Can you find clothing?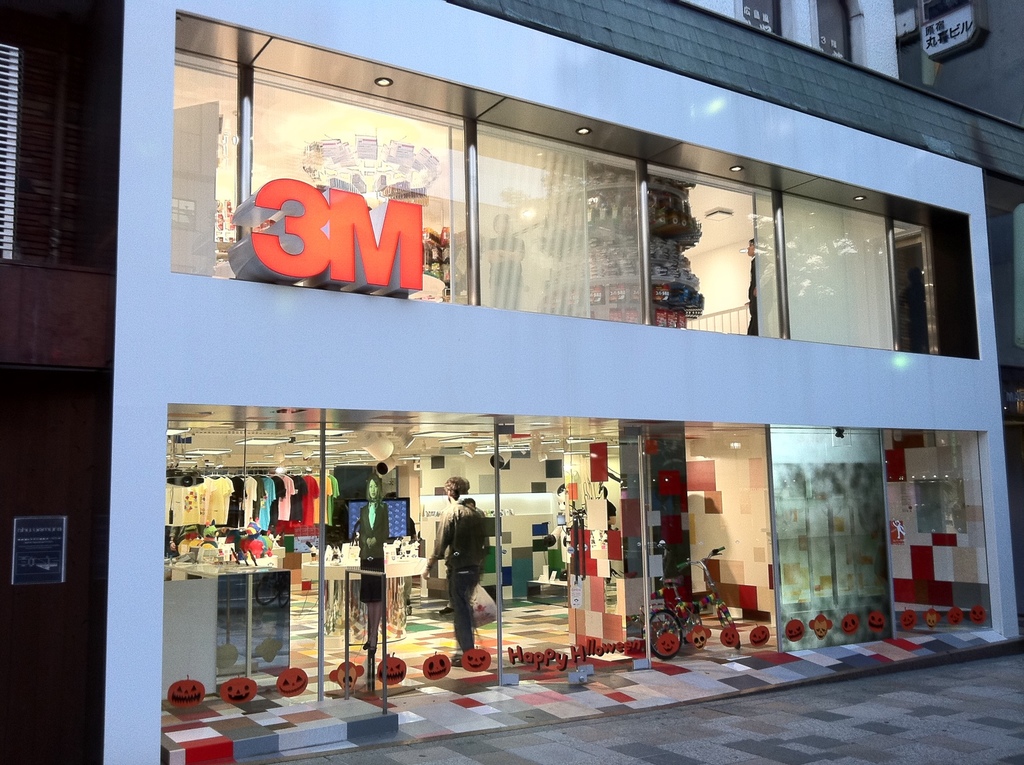
Yes, bounding box: 433 480 493 658.
